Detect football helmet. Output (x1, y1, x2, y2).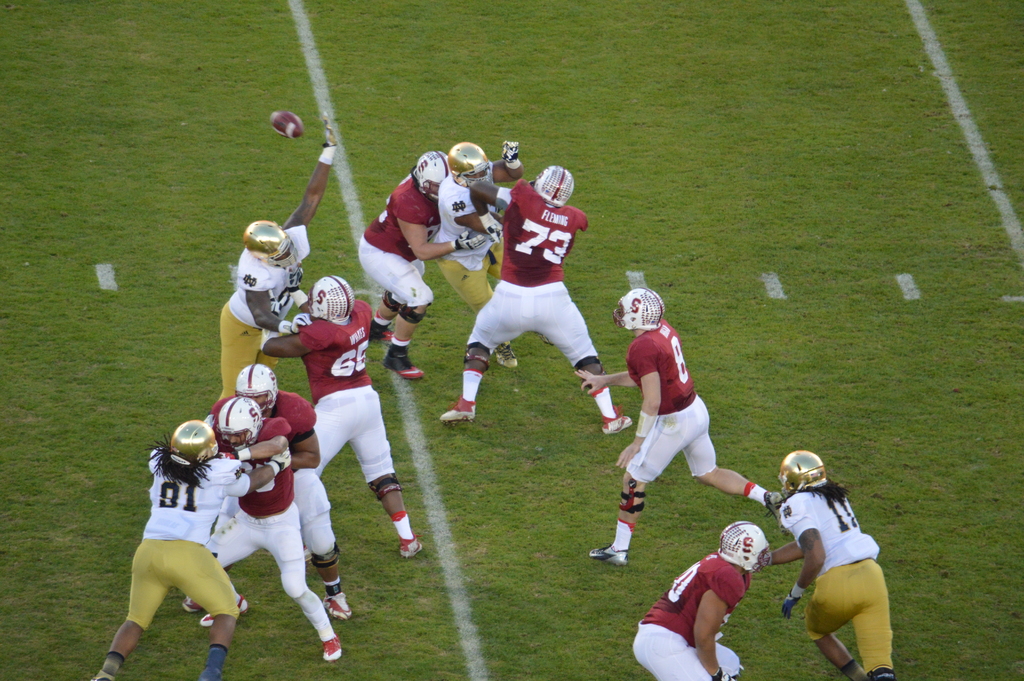
(300, 274, 355, 329).
